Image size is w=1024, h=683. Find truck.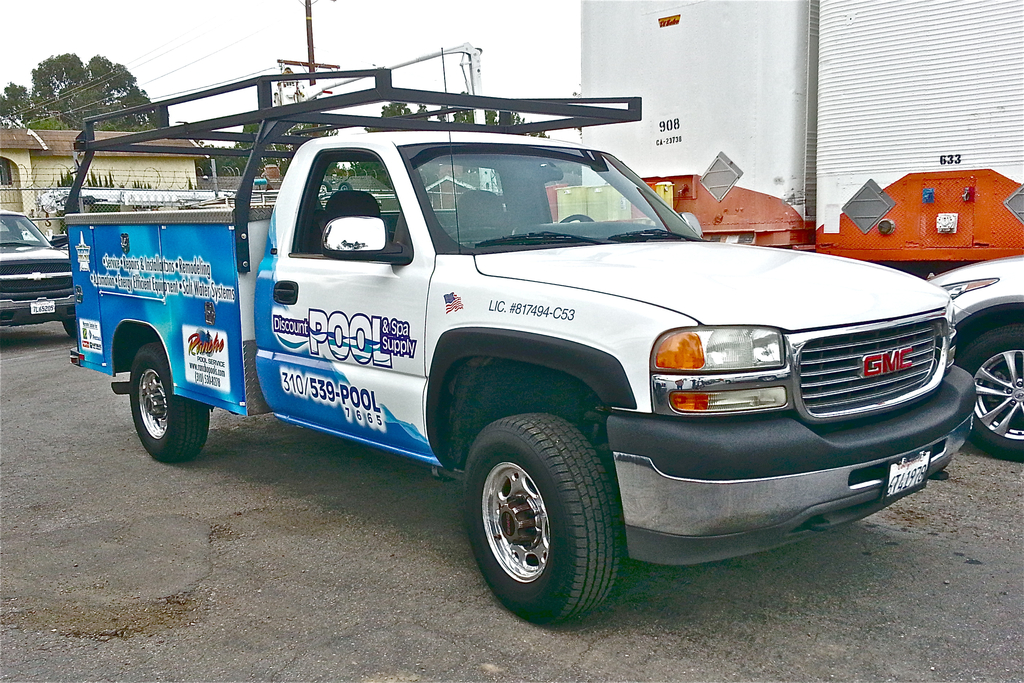
bbox=[60, 97, 955, 627].
